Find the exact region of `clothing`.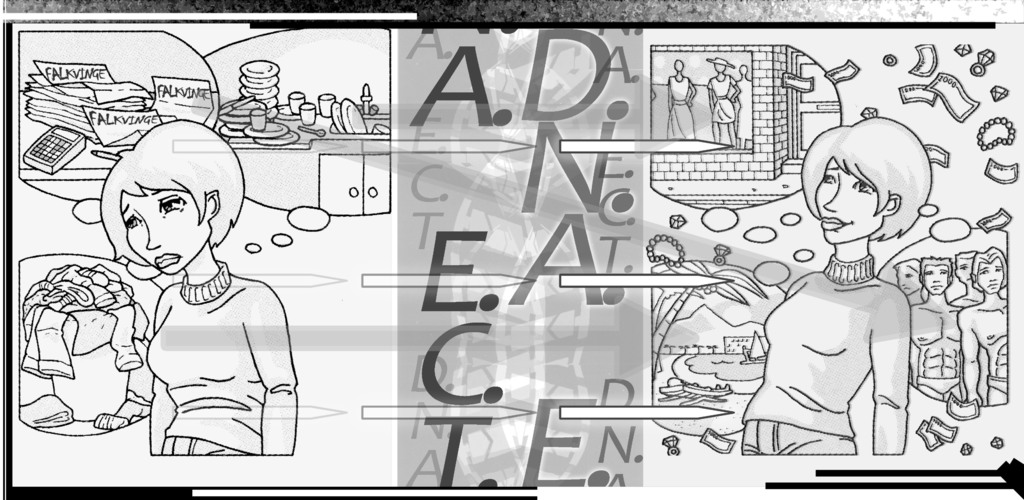
Exact region: [left=138, top=264, right=295, bottom=458].
